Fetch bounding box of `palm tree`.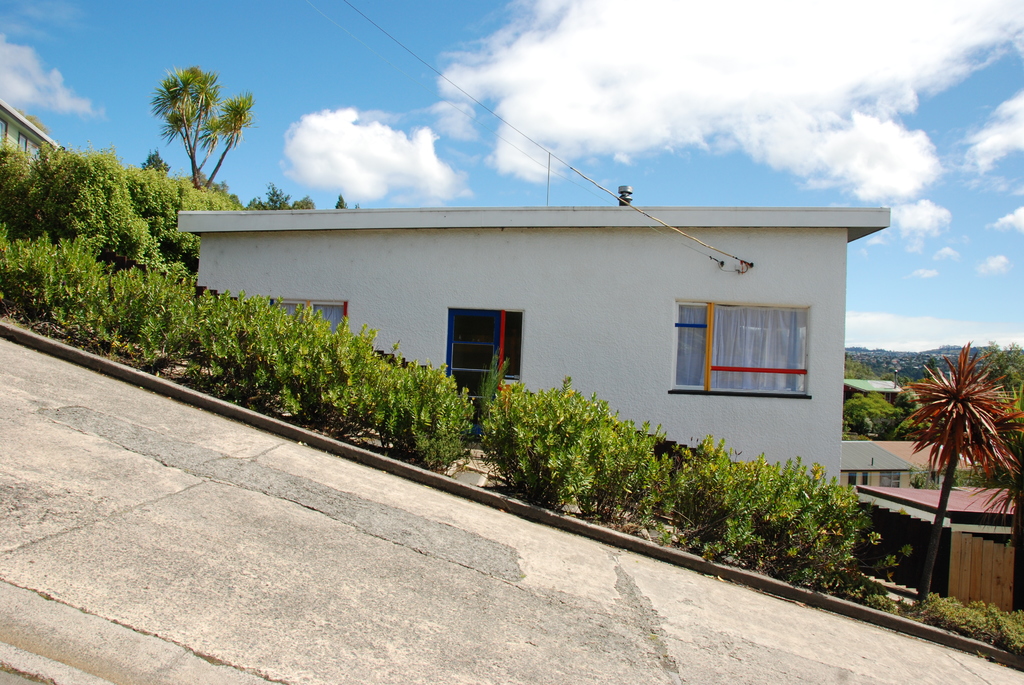
Bbox: detection(148, 70, 264, 198).
